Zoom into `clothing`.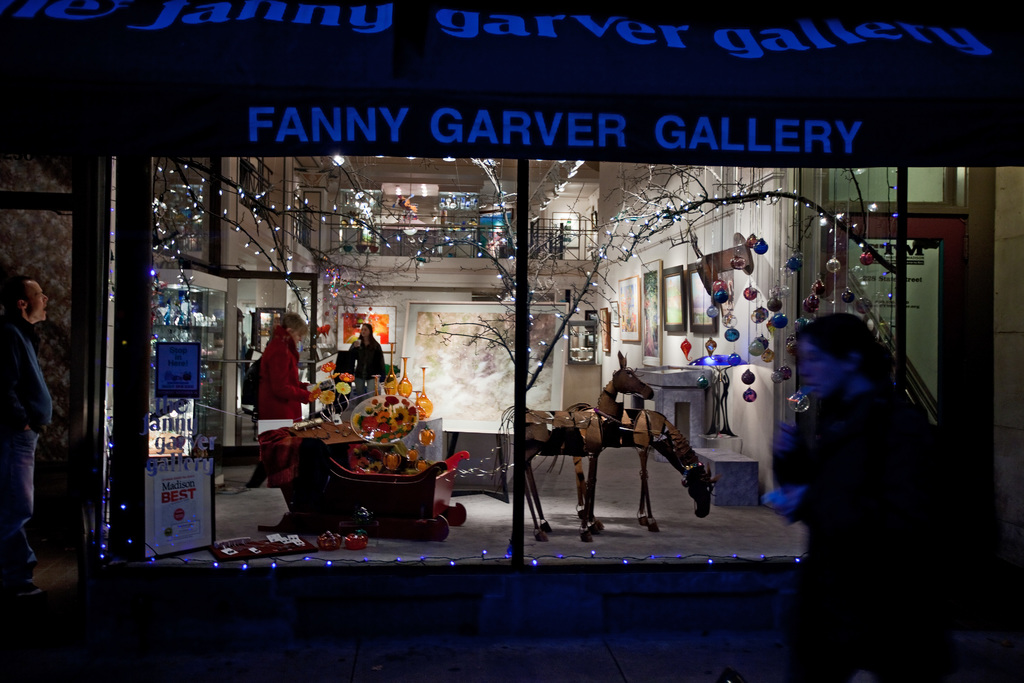
Zoom target: 253:325:319:460.
